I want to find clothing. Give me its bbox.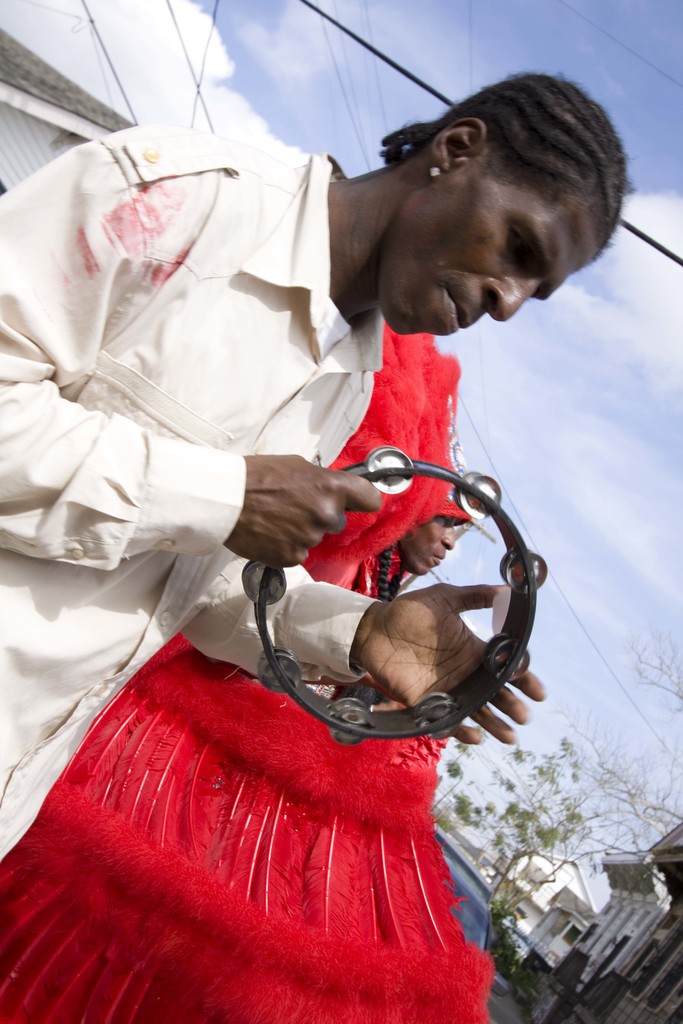
x1=0 y1=154 x2=380 y2=861.
